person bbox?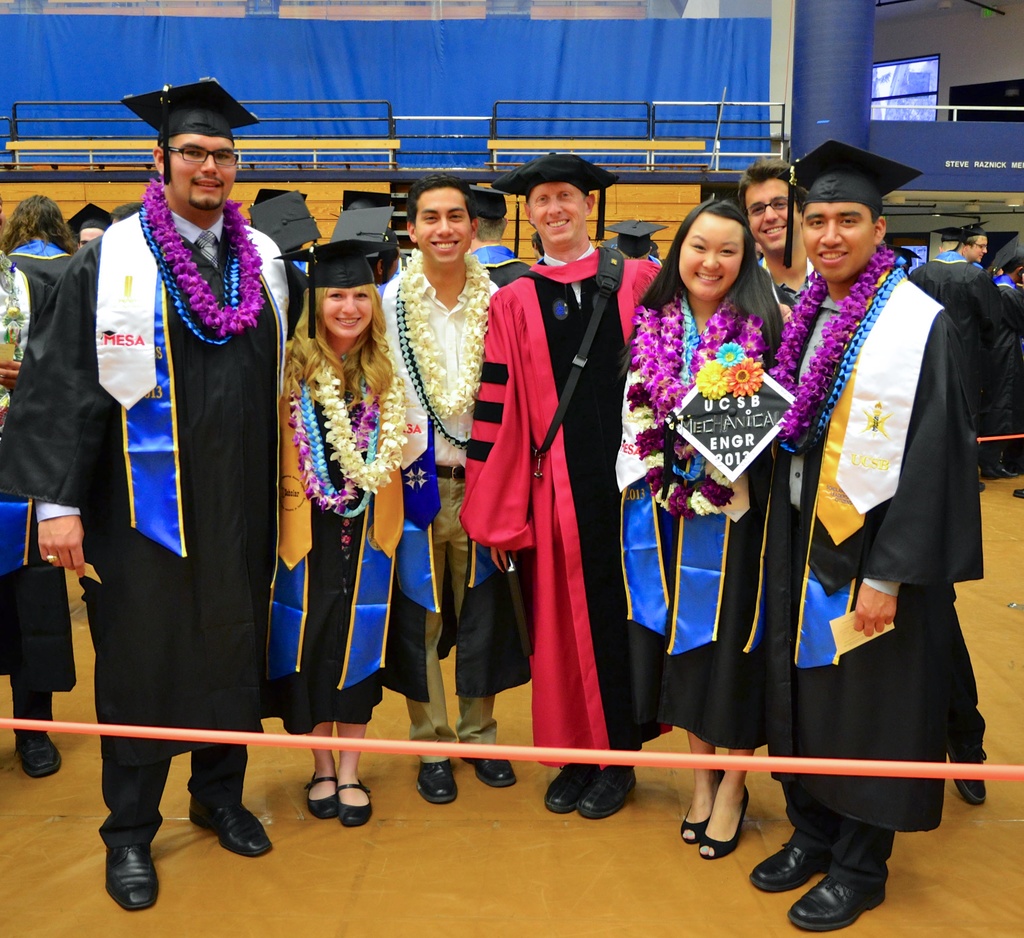
<box>272,239,405,829</box>
